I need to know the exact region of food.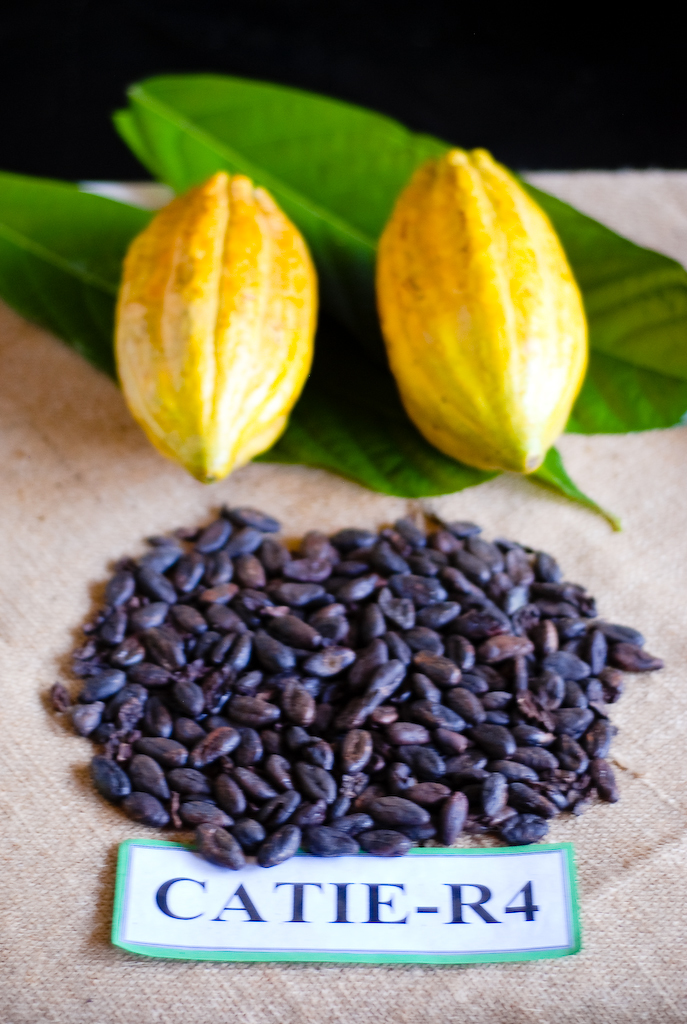
Region: crop(50, 480, 638, 879).
